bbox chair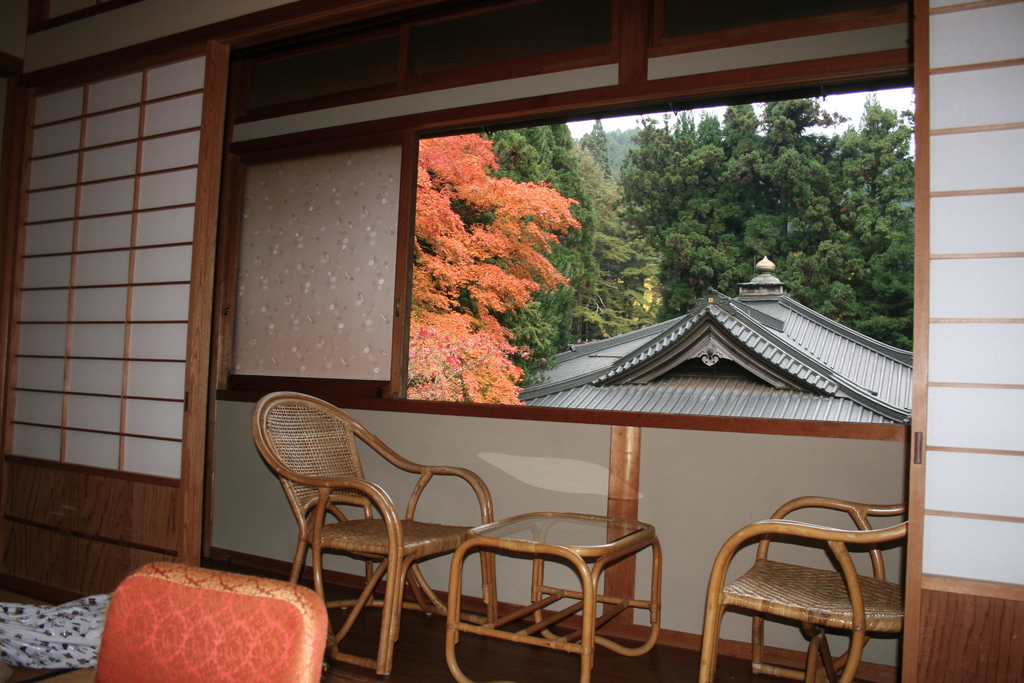
bbox(252, 391, 496, 676)
